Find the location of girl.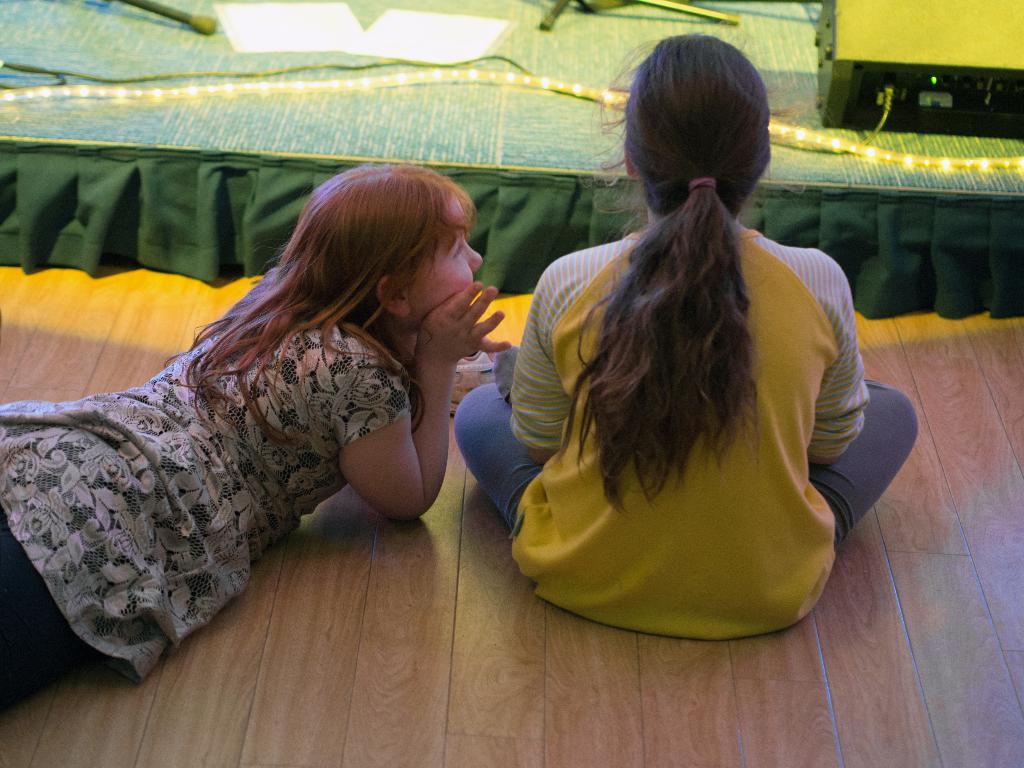
Location: box(457, 32, 919, 637).
